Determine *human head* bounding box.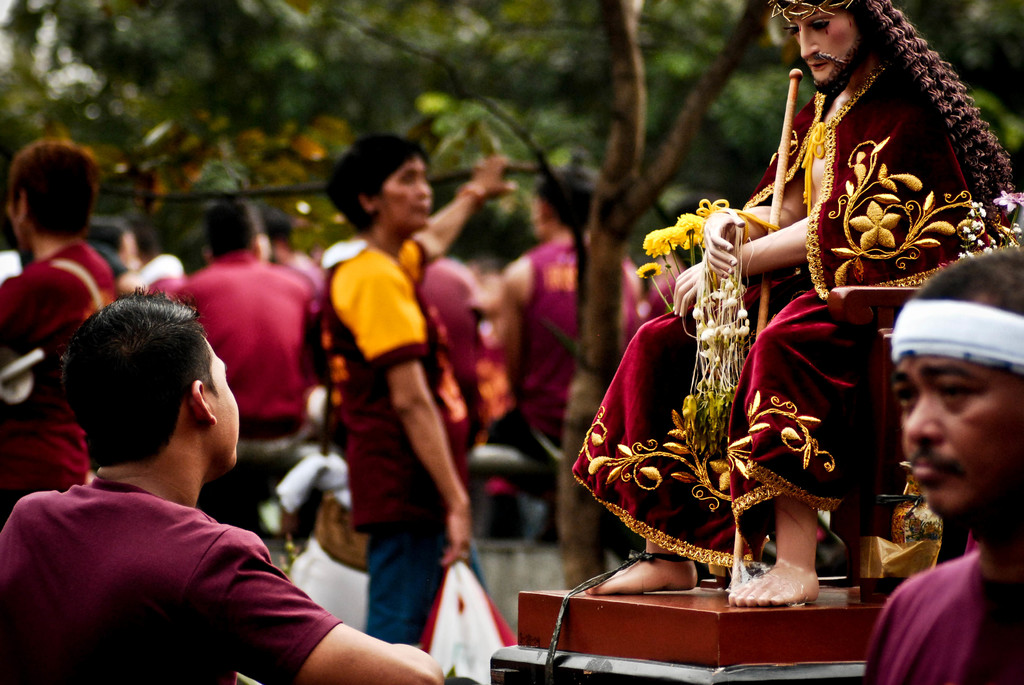
Determined: left=316, top=233, right=364, bottom=276.
